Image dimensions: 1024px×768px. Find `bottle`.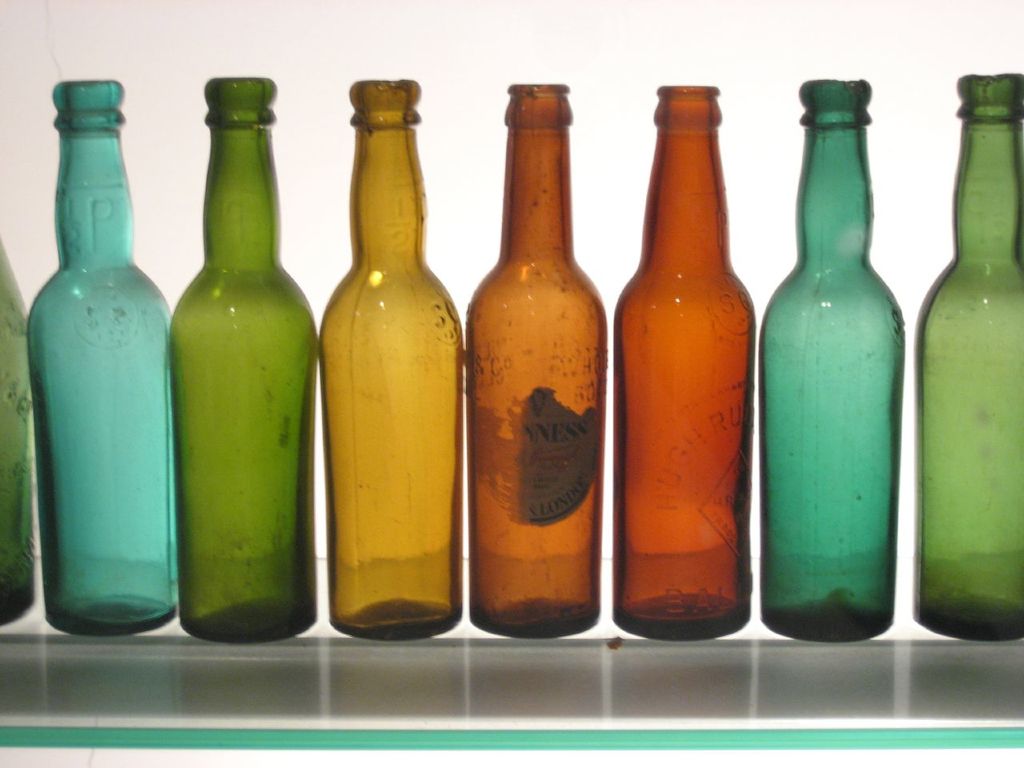
bbox(166, 72, 328, 646).
